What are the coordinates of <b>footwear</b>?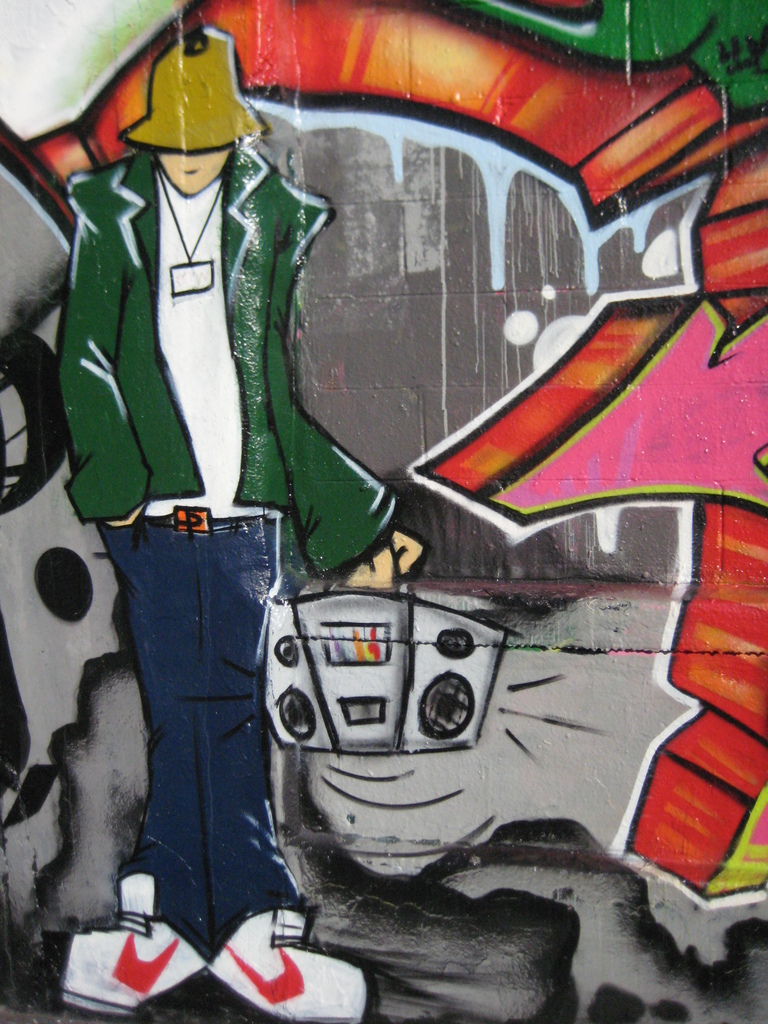
l=205, t=903, r=370, b=1023.
